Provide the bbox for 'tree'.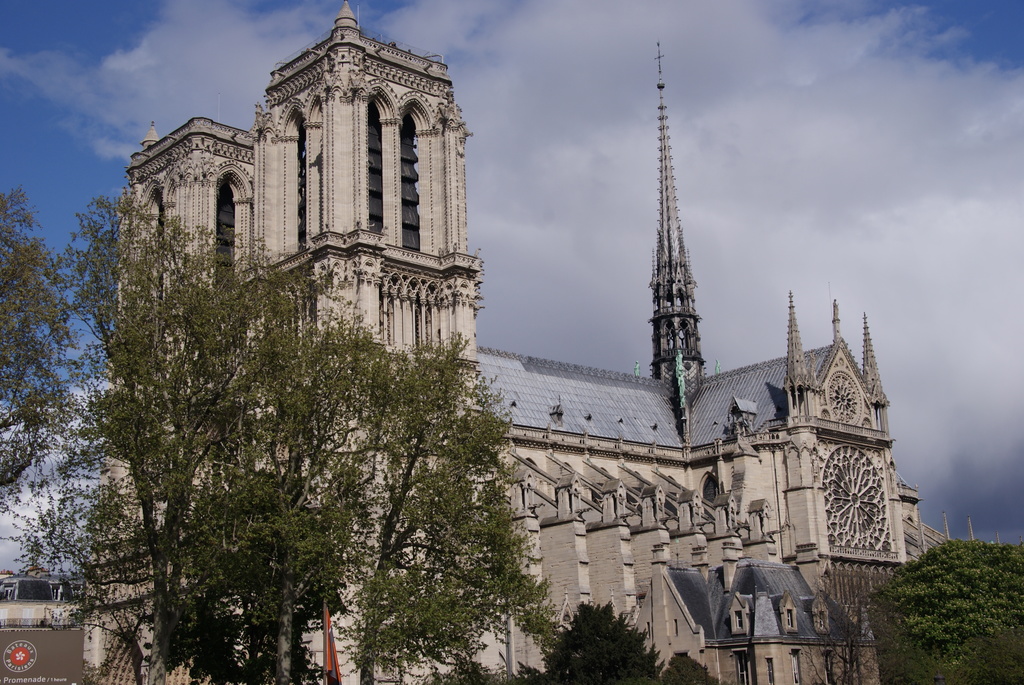
box(661, 647, 740, 684).
